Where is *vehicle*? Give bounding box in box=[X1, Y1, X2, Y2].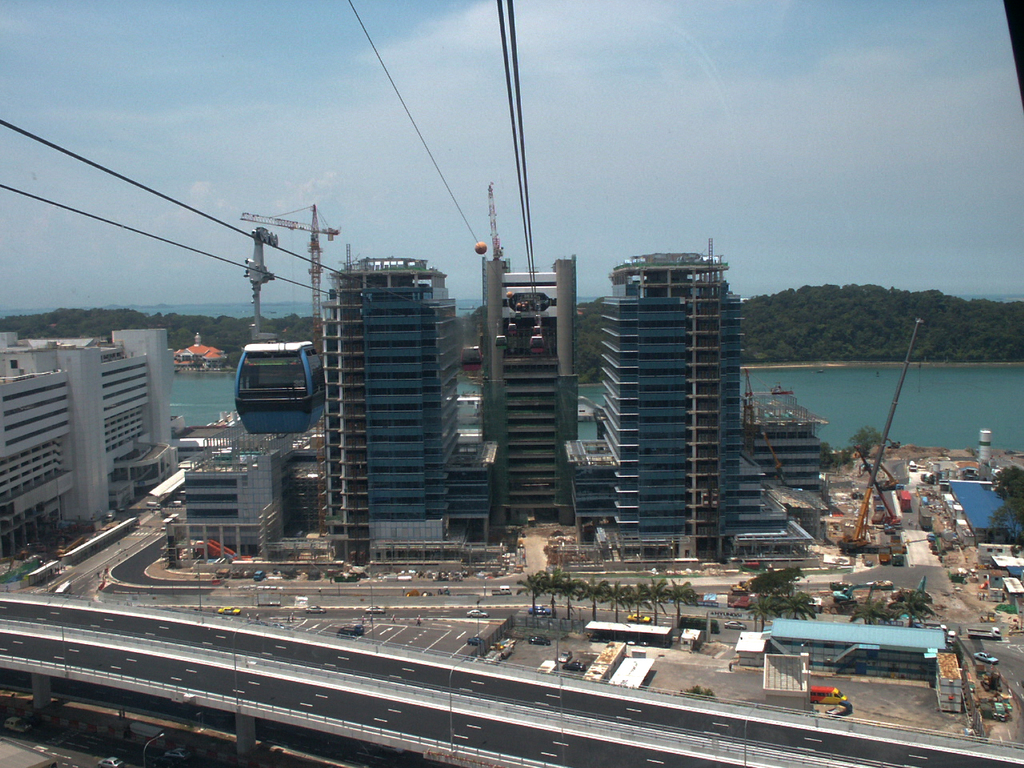
box=[554, 648, 576, 664].
